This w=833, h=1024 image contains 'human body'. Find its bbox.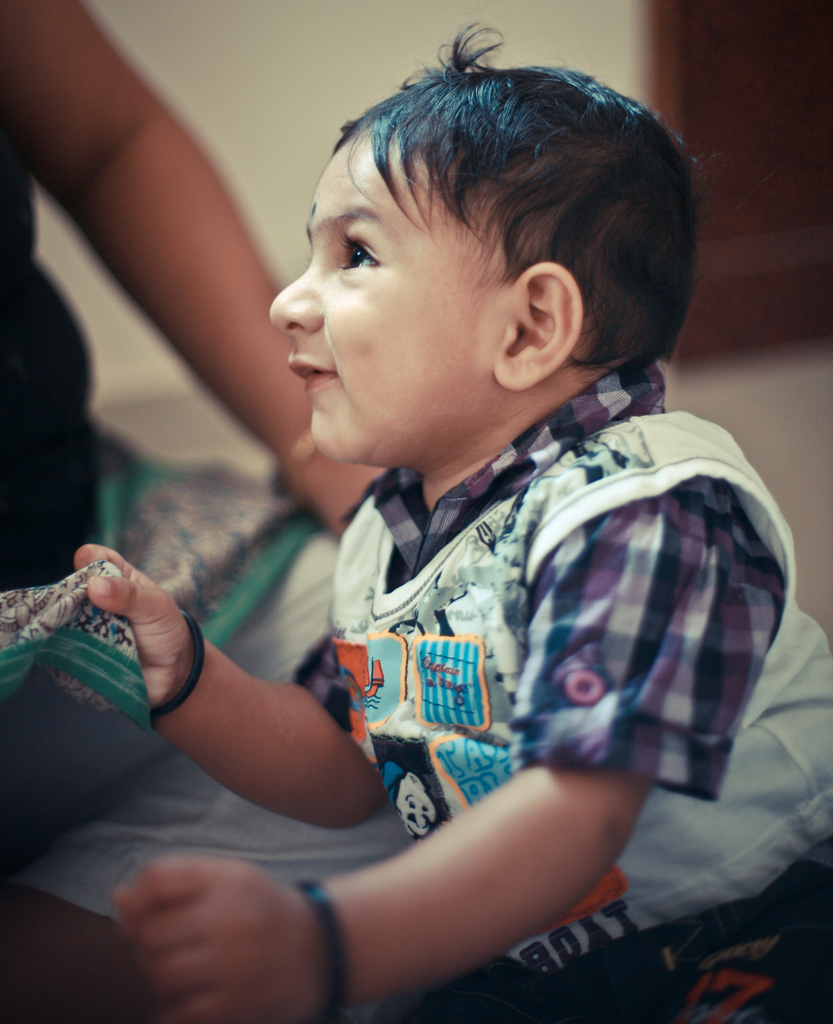
rect(72, 124, 826, 970).
